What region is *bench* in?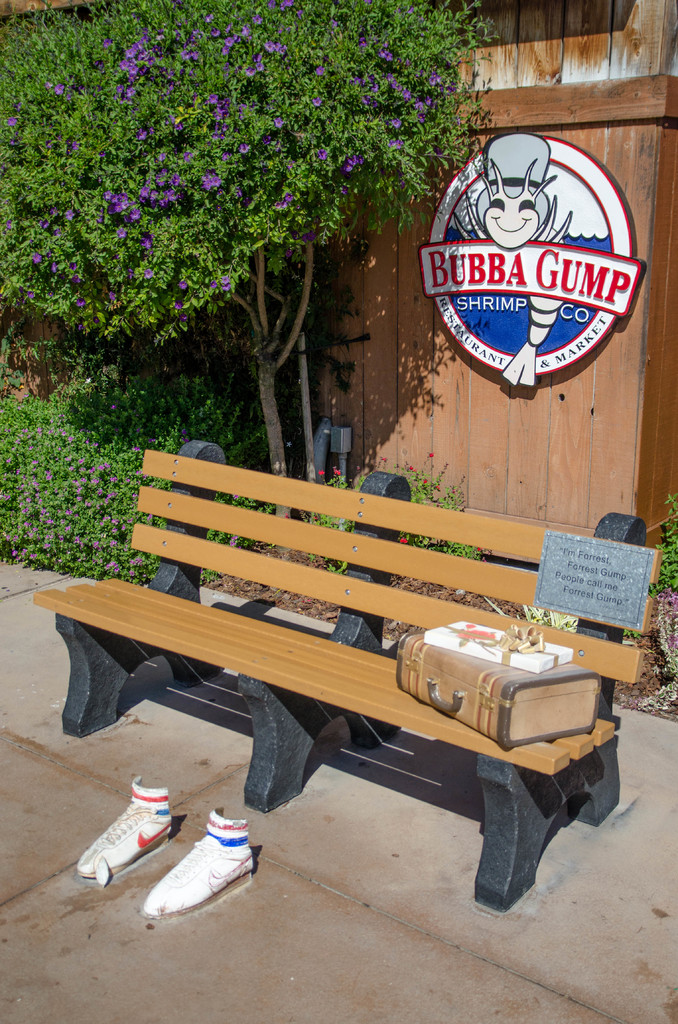
detection(44, 439, 615, 908).
